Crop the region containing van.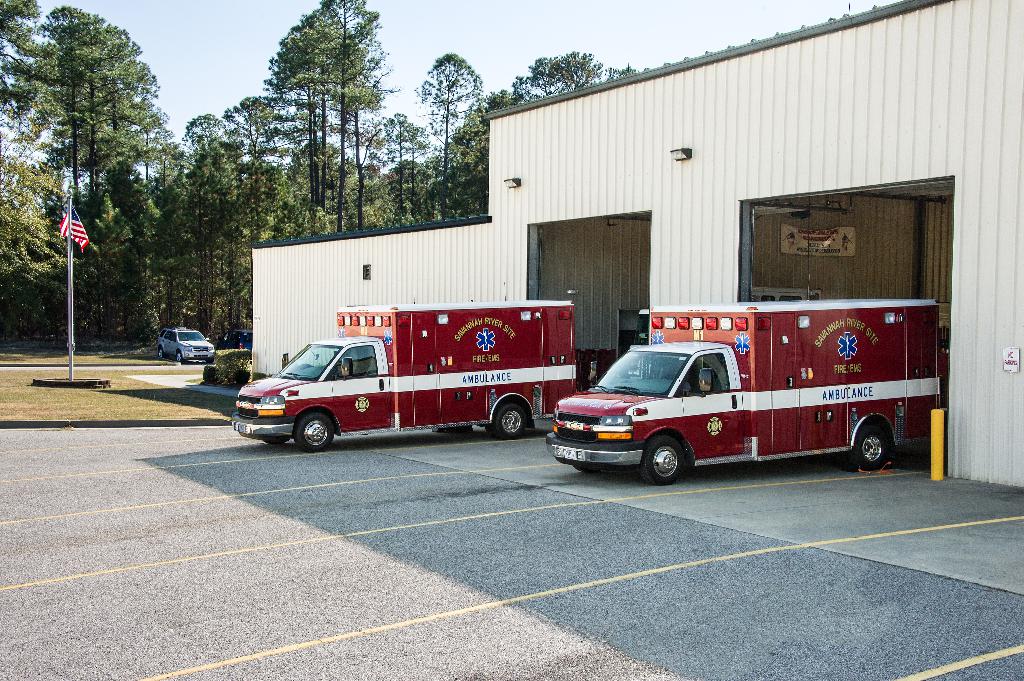
Crop region: [540, 301, 945, 487].
